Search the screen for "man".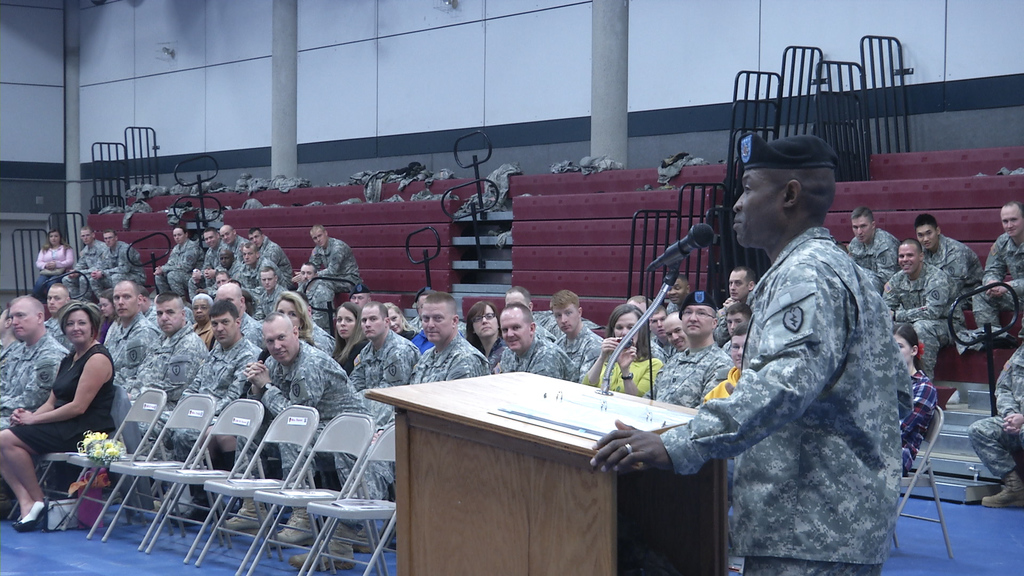
Found at (x1=671, y1=122, x2=918, y2=561).
